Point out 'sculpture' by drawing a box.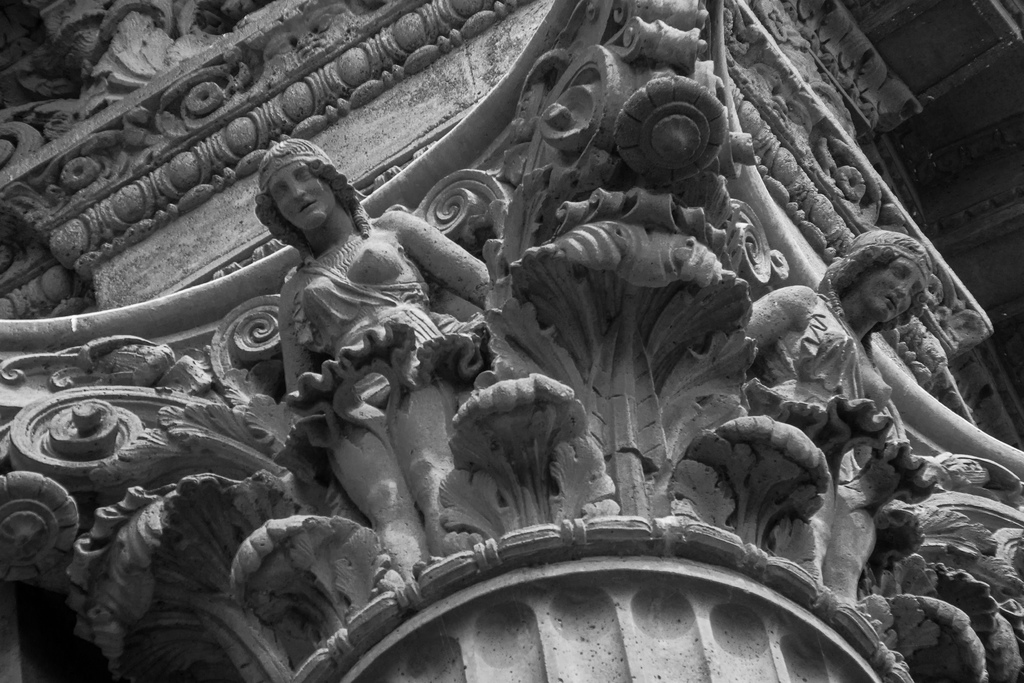
[251, 136, 508, 609].
